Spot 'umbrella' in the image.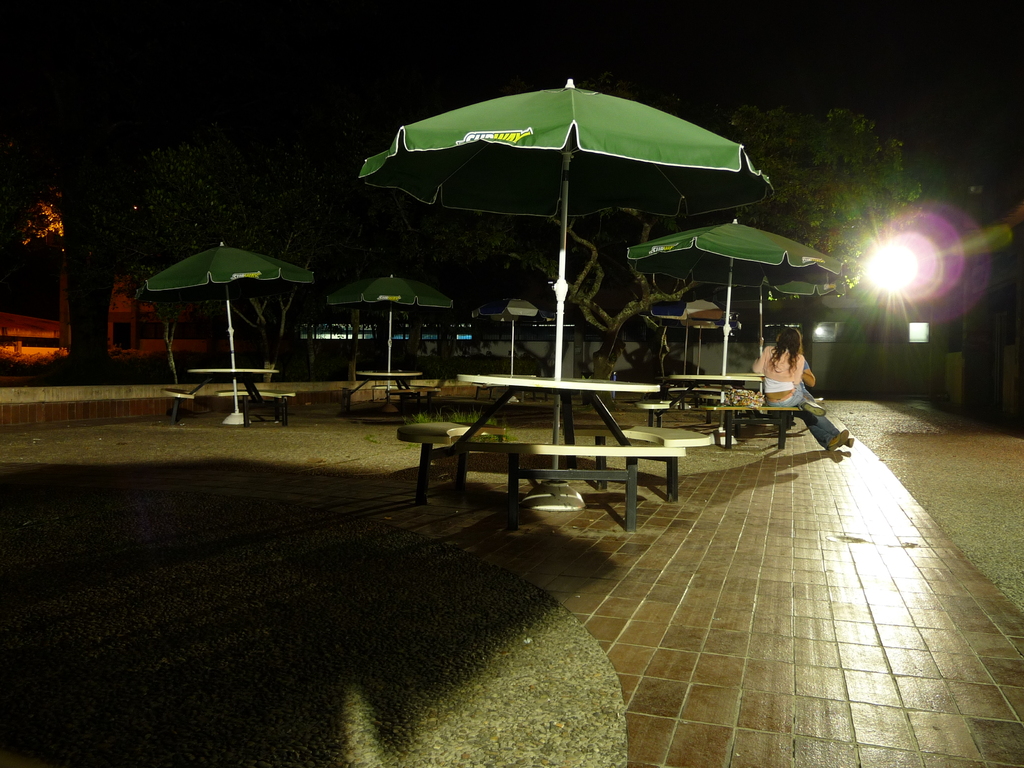
'umbrella' found at [left=356, top=79, right=775, bottom=513].
